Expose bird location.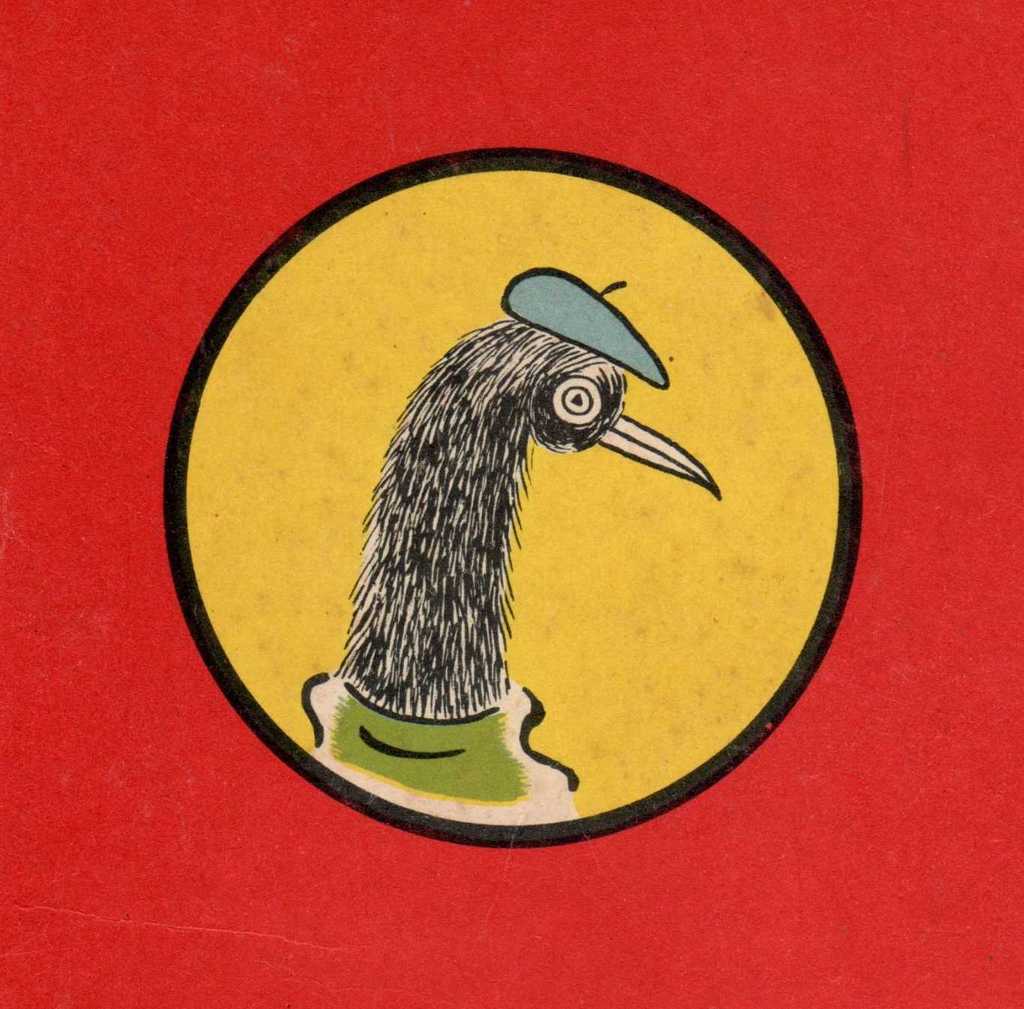
Exposed at [x1=283, y1=298, x2=771, y2=788].
